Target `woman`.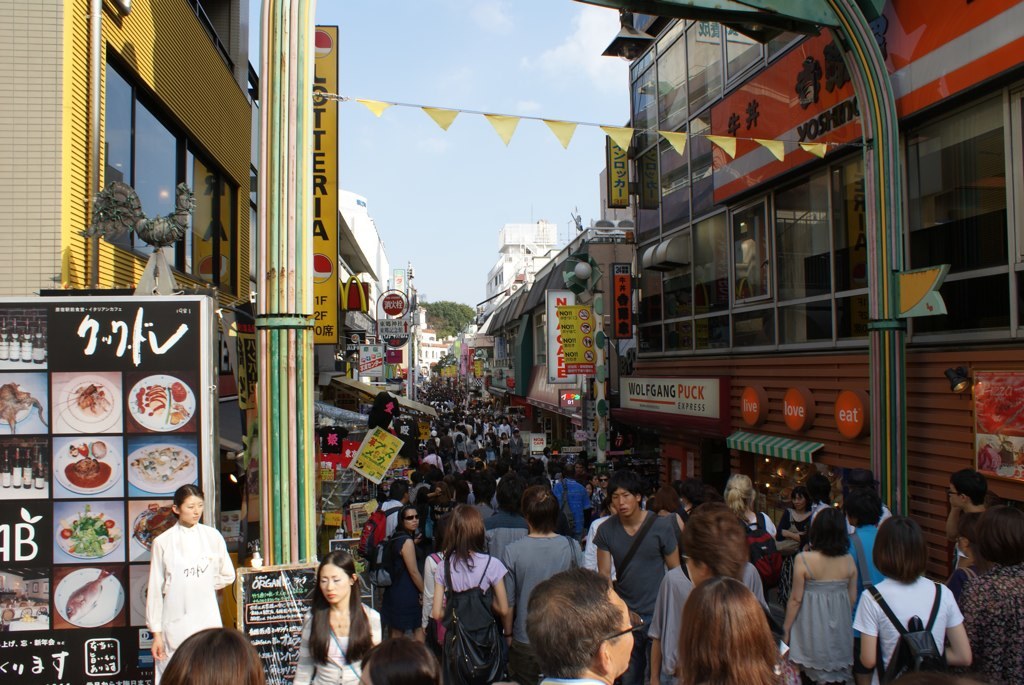
Target region: 855, 514, 970, 684.
